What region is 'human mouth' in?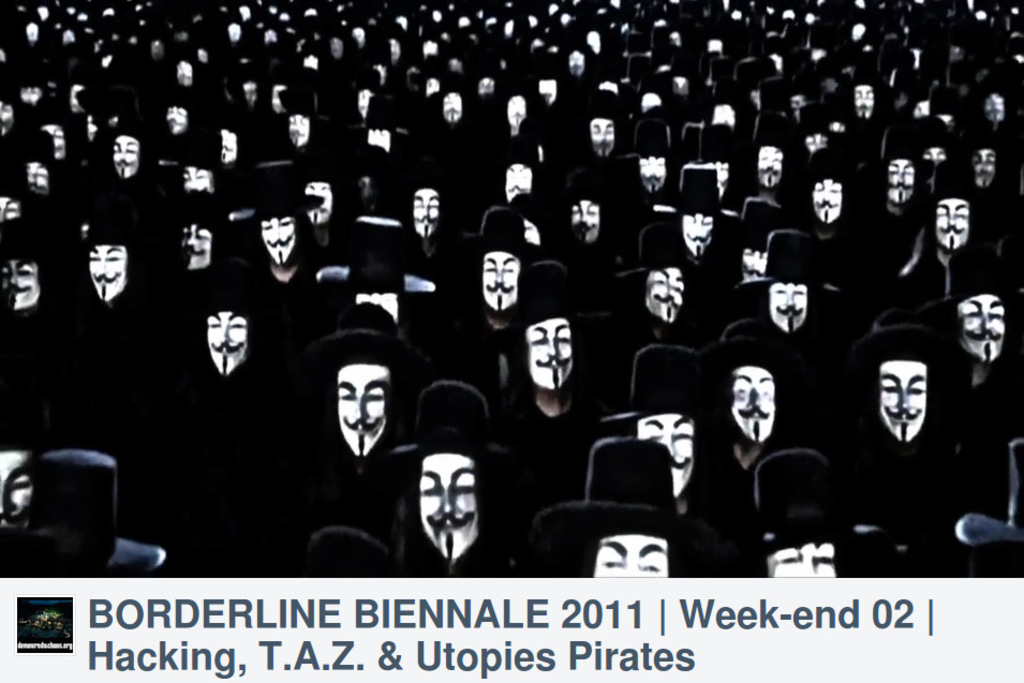
{"x1": 491, "y1": 287, "x2": 509, "y2": 297}.
